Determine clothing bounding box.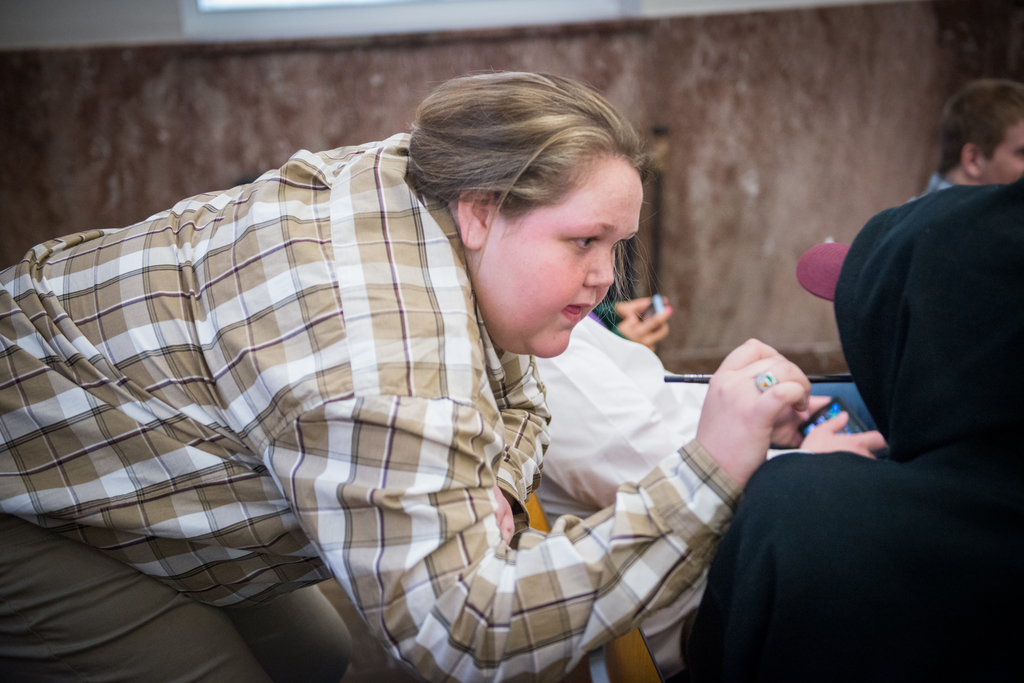
Determined: box(677, 431, 1023, 682).
